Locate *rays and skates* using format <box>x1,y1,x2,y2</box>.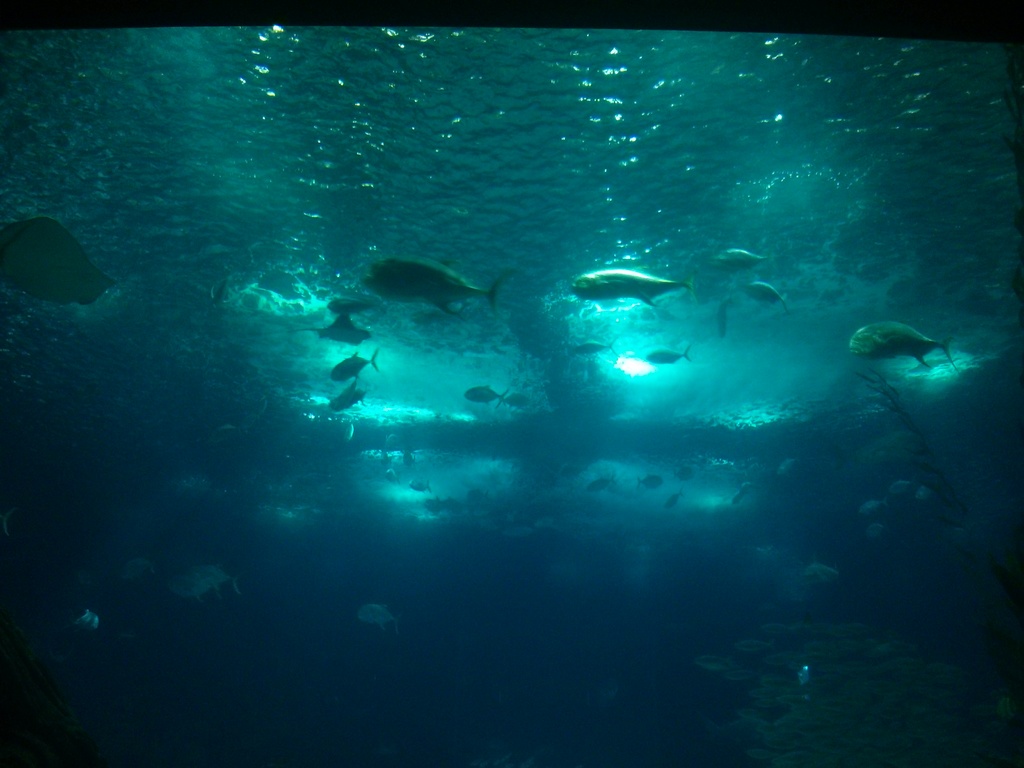
<box>0,187,130,319</box>.
